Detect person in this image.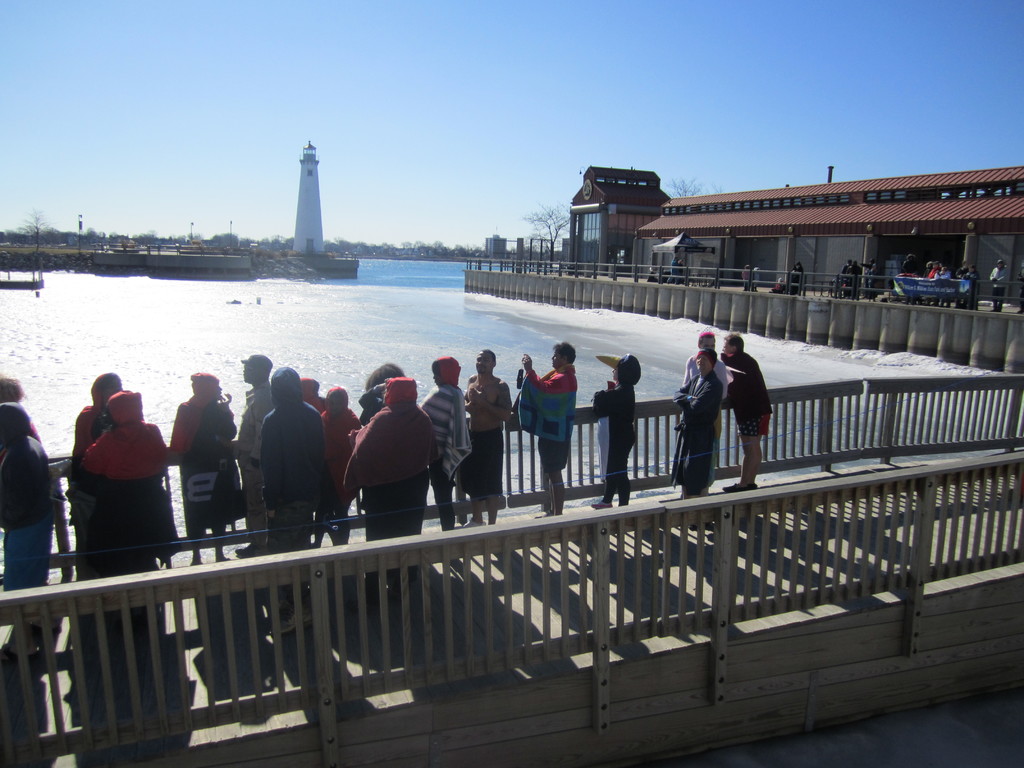
Detection: <box>592,353,637,511</box>.
